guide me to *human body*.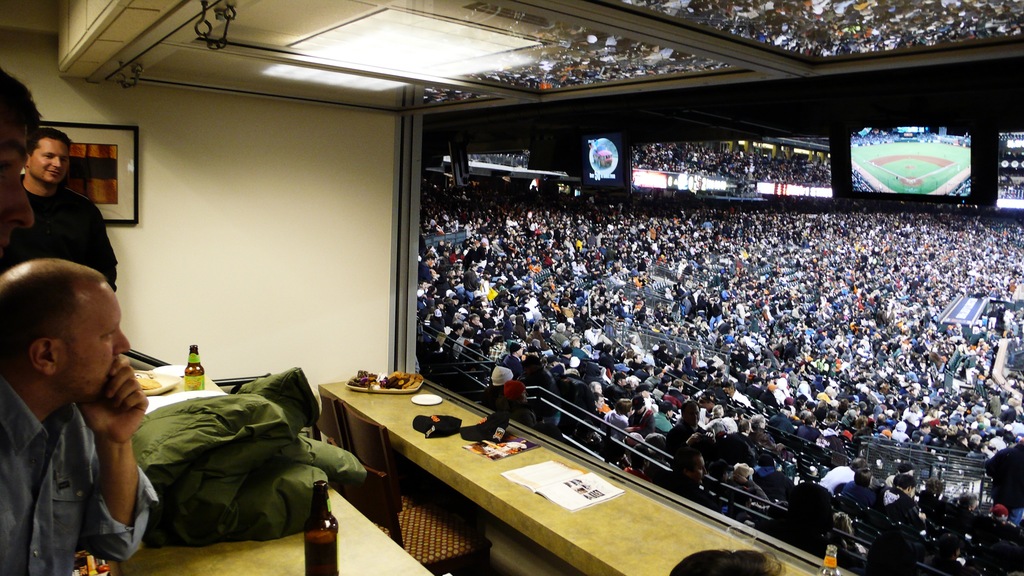
Guidance: box(471, 253, 474, 264).
